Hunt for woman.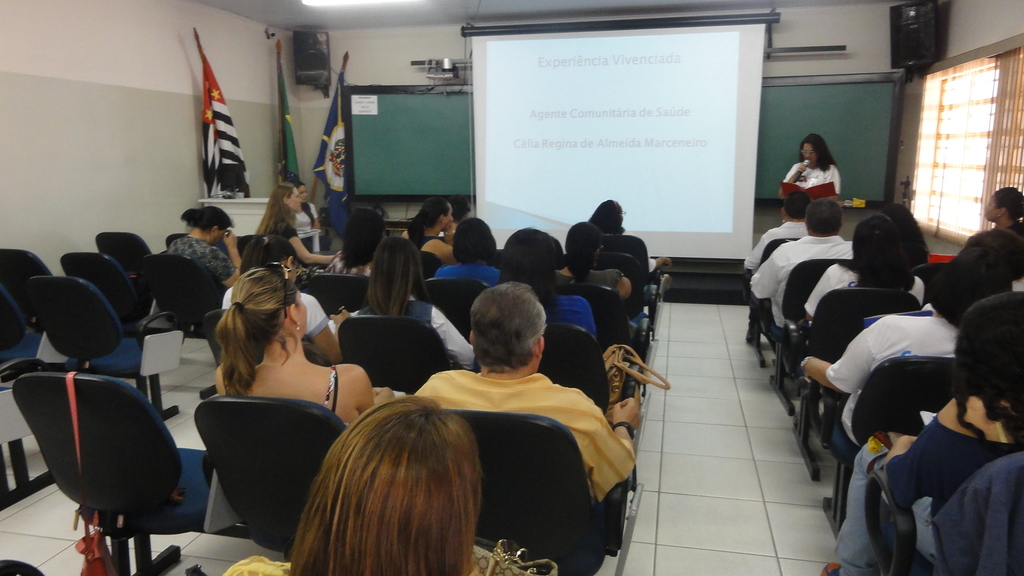
Hunted down at Rect(221, 236, 349, 364).
